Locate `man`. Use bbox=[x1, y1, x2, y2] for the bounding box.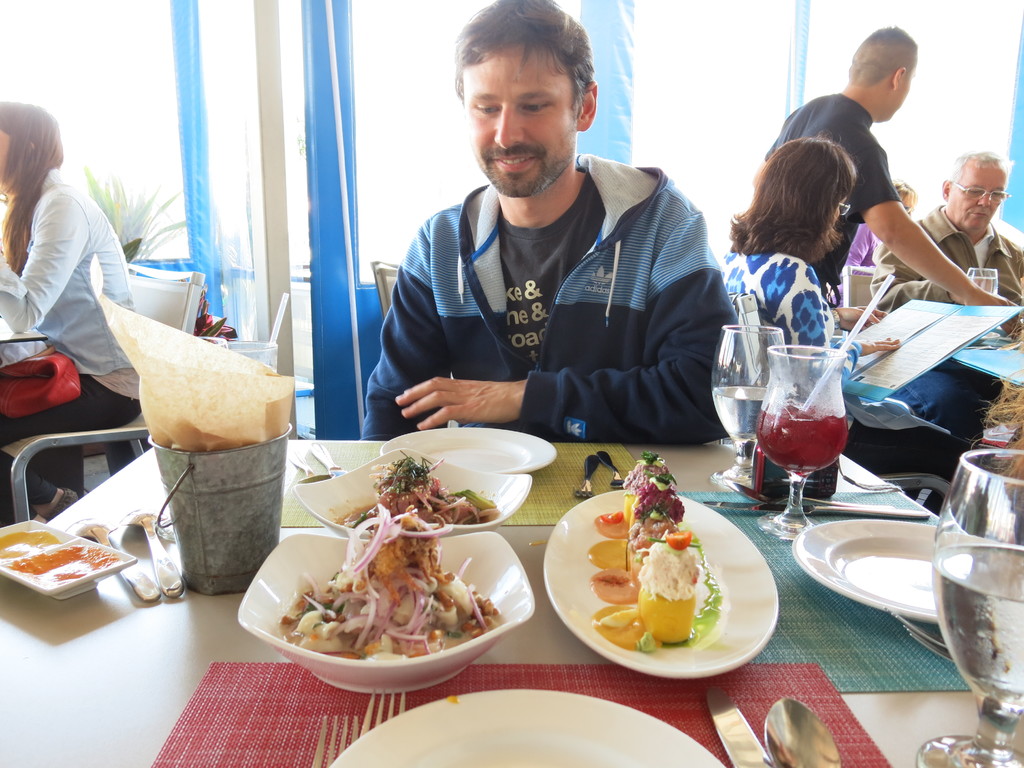
bbox=[344, 44, 746, 465].
